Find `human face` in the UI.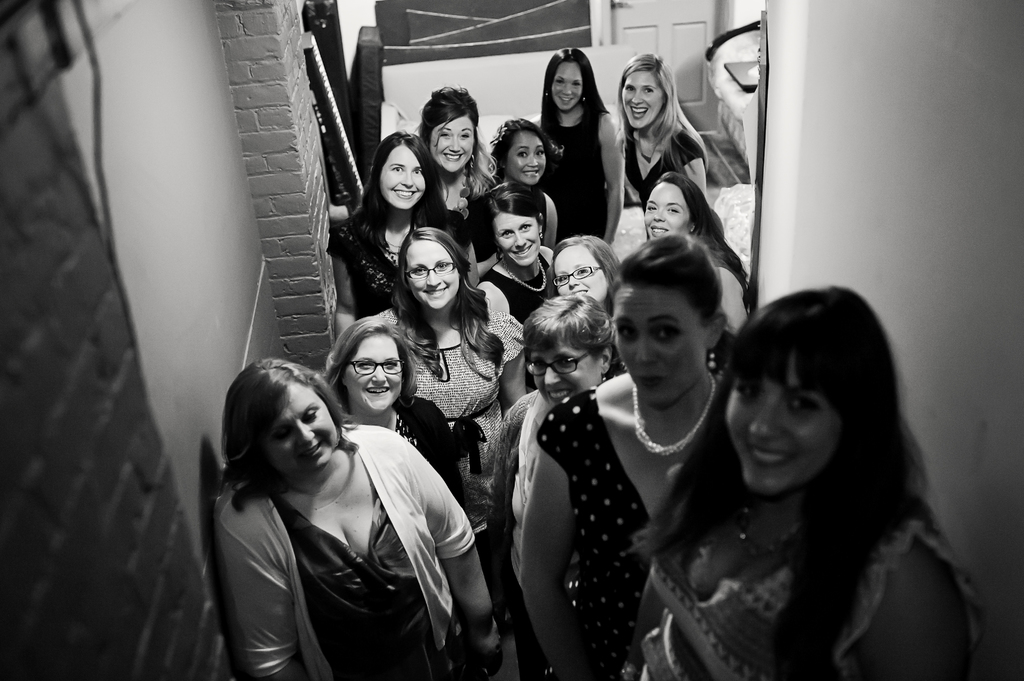
UI element at x1=534 y1=343 x2=599 y2=405.
